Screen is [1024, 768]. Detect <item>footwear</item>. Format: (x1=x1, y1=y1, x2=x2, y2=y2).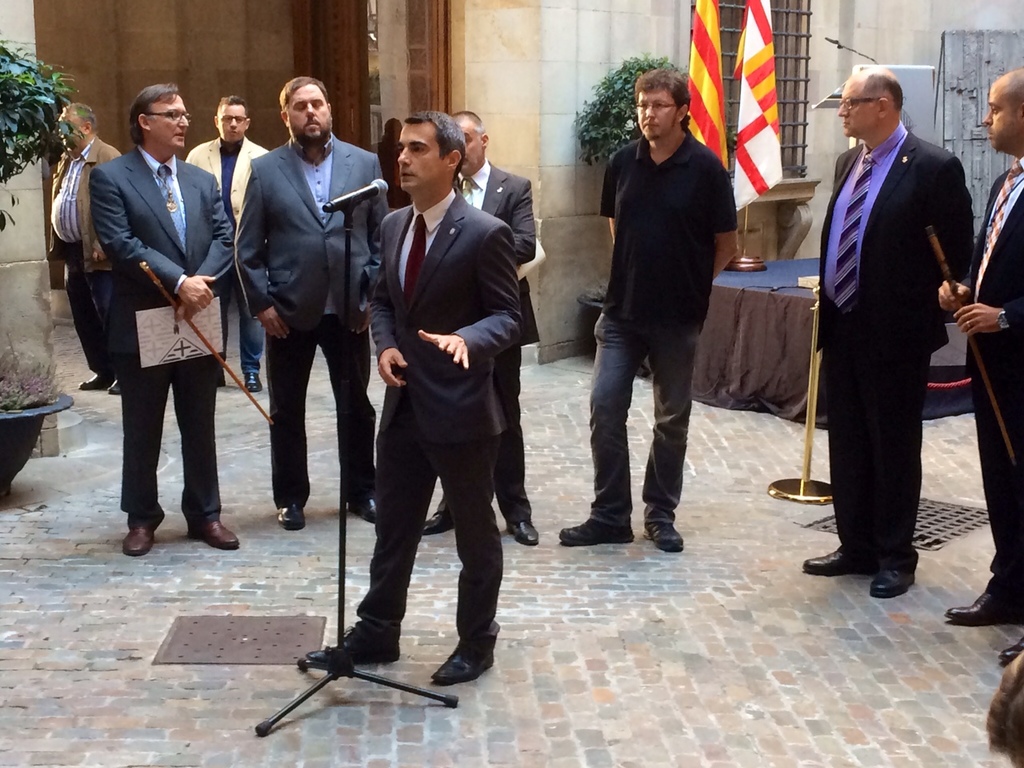
(x1=274, y1=500, x2=310, y2=530).
